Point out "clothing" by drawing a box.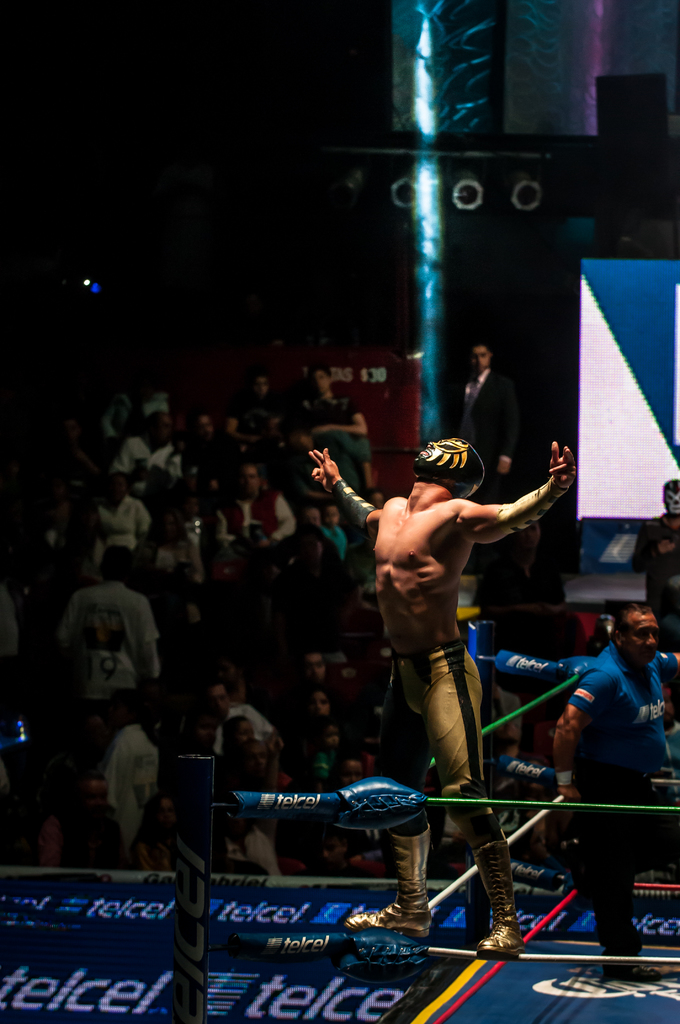
left=195, top=701, right=302, bottom=764.
